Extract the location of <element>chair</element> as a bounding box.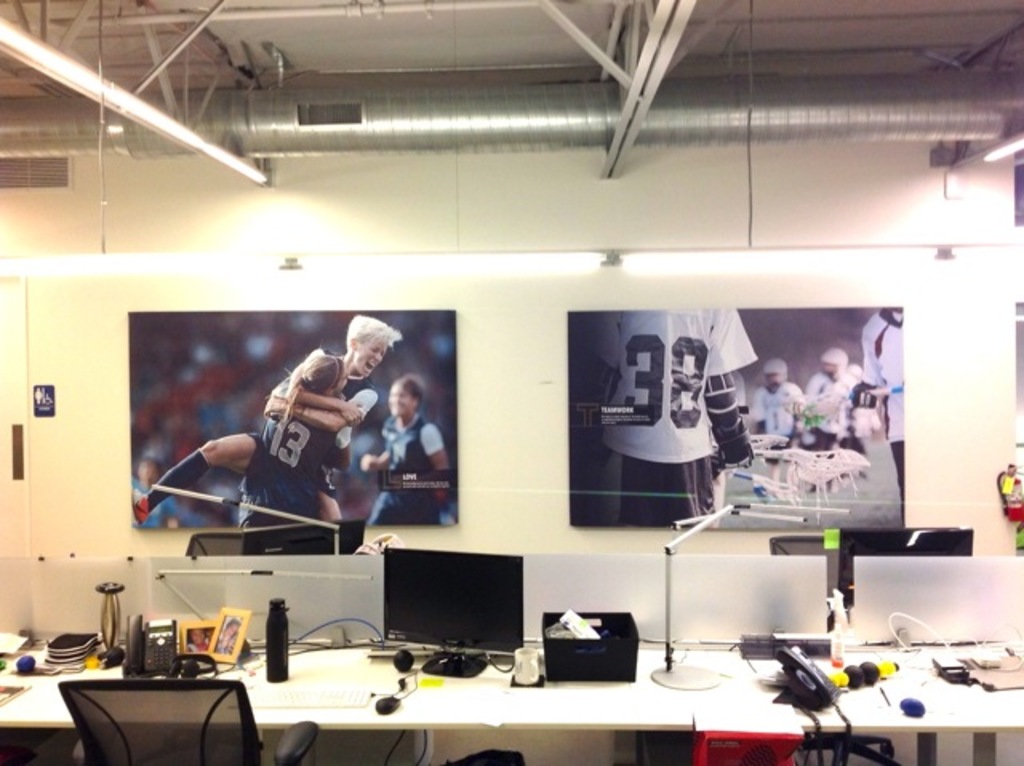
(left=56, top=678, right=323, bottom=764).
